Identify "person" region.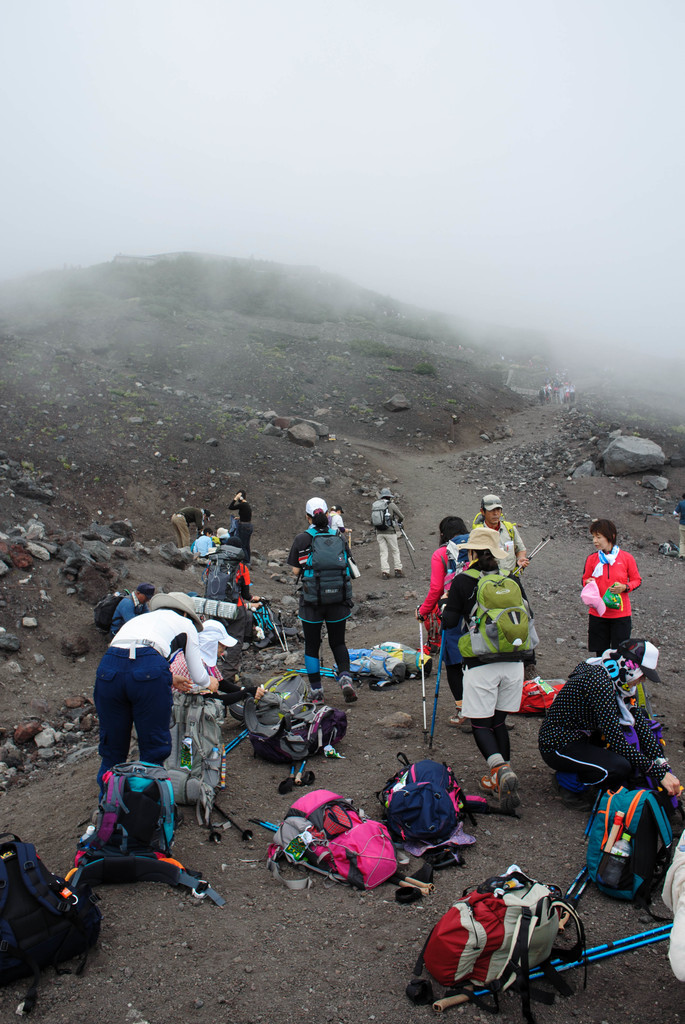
Region: rect(205, 542, 261, 619).
